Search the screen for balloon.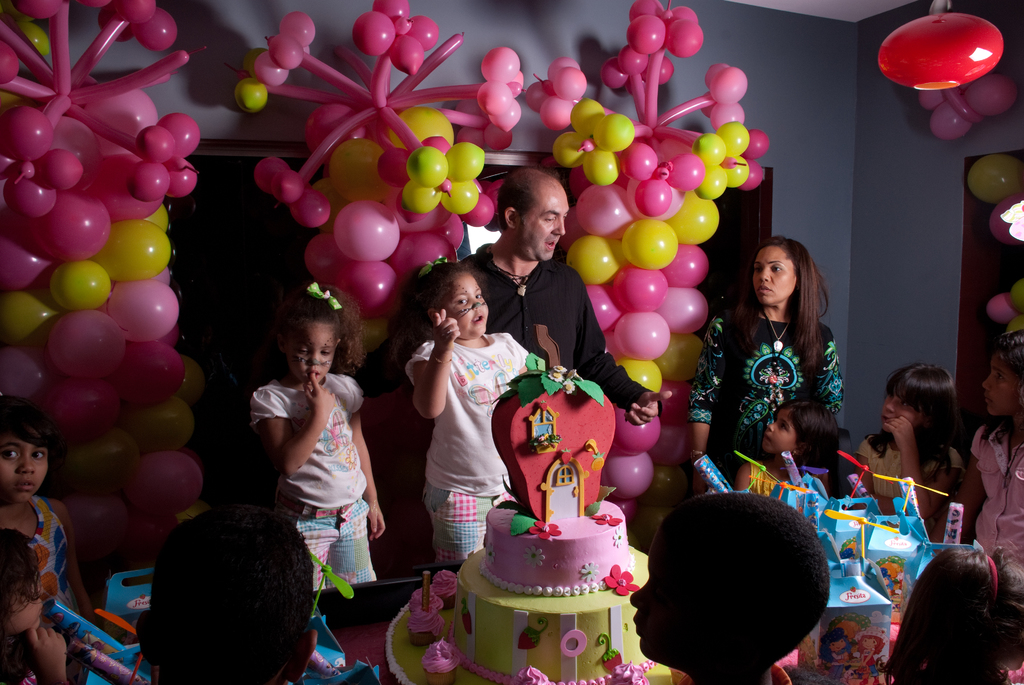
Found at (643,53,664,128).
